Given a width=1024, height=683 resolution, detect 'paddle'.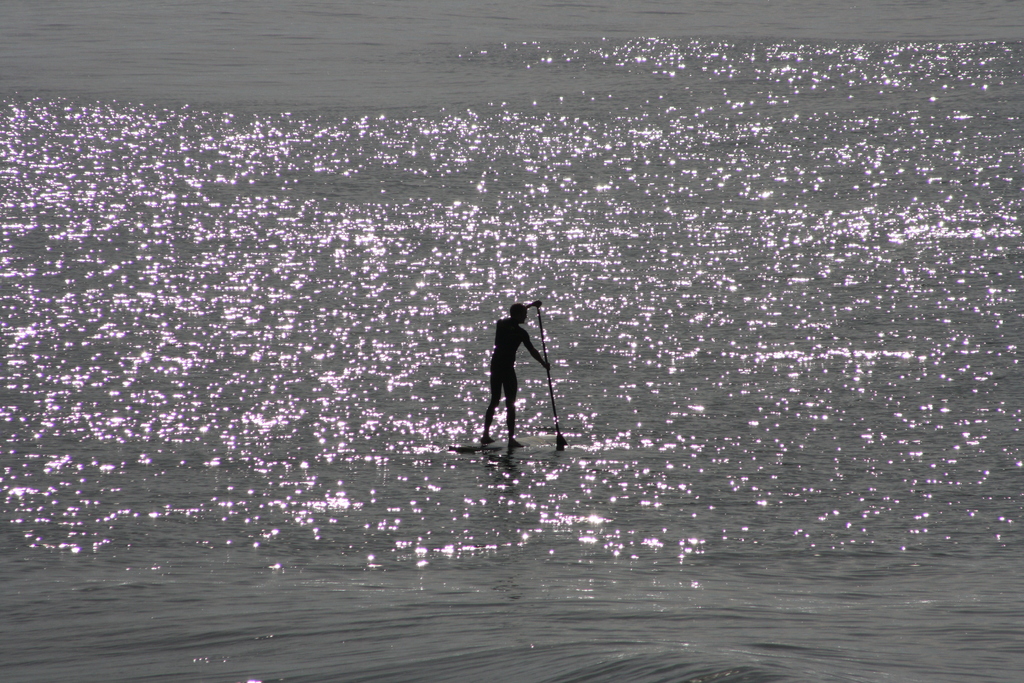
536:309:566:447.
